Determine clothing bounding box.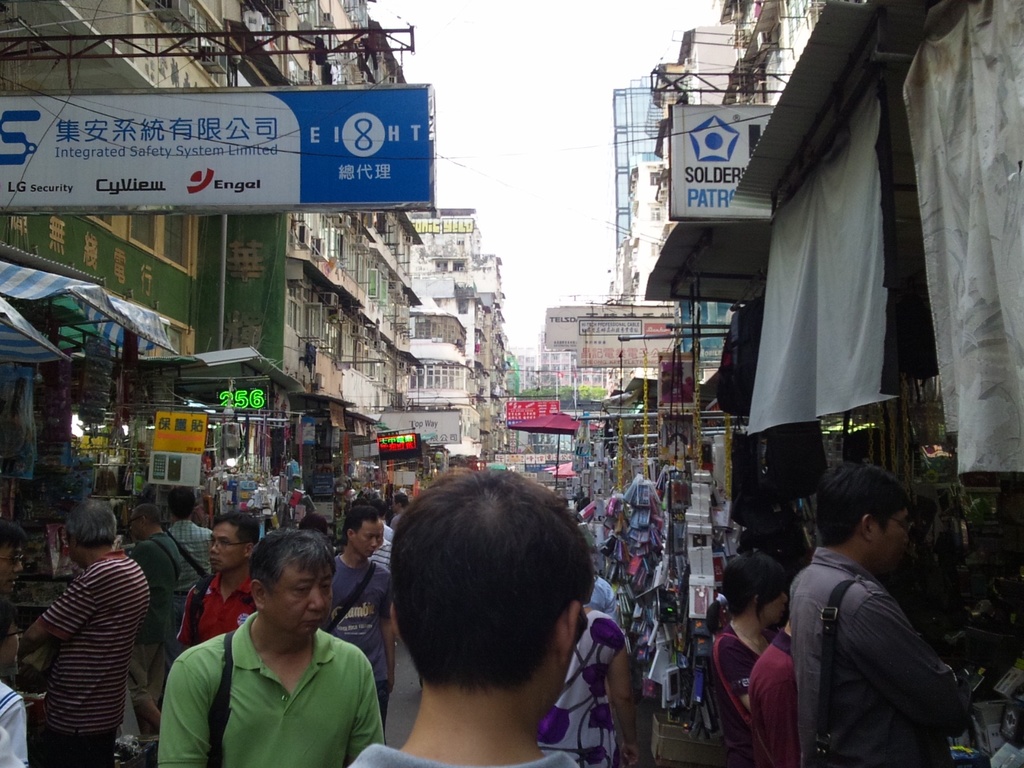
Determined: {"x1": 157, "y1": 611, "x2": 382, "y2": 764}.
